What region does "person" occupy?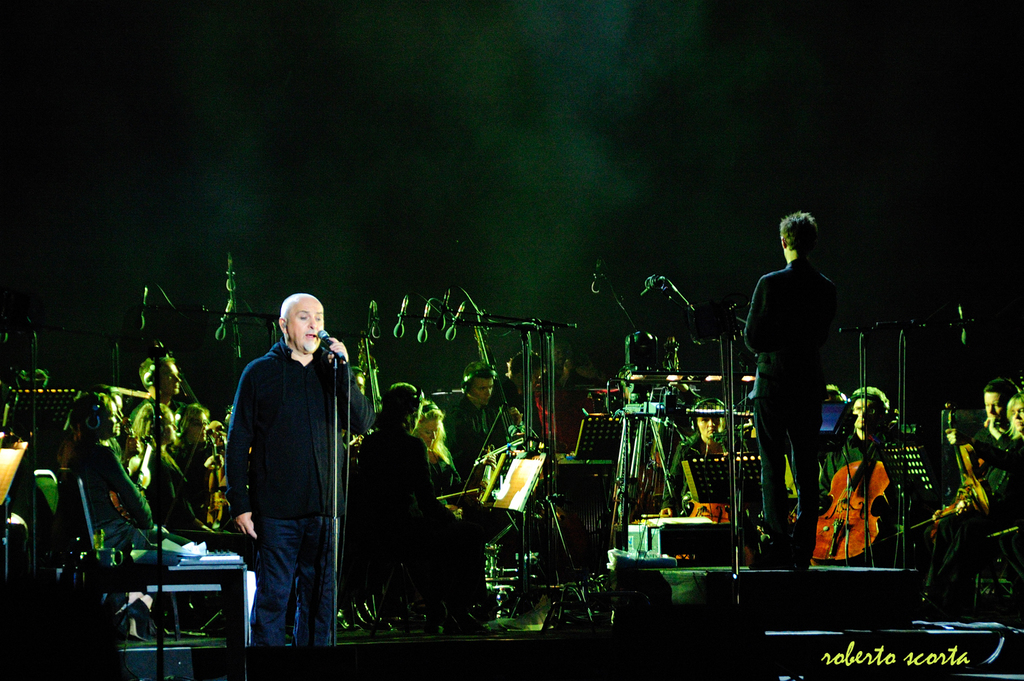
(181, 384, 230, 473).
